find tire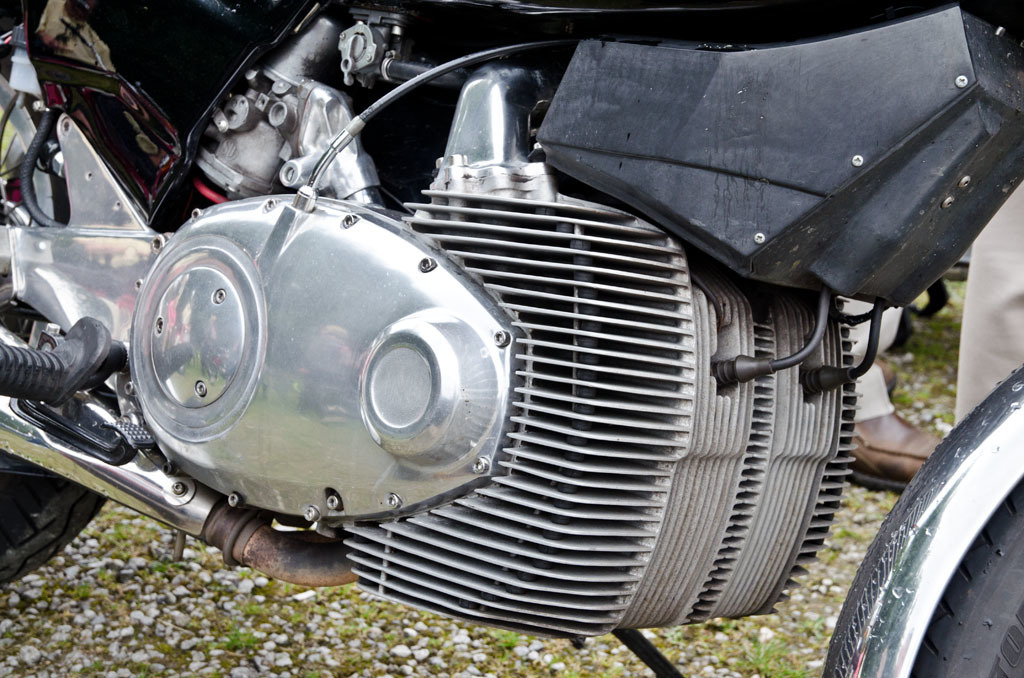
BBox(894, 394, 1023, 677)
